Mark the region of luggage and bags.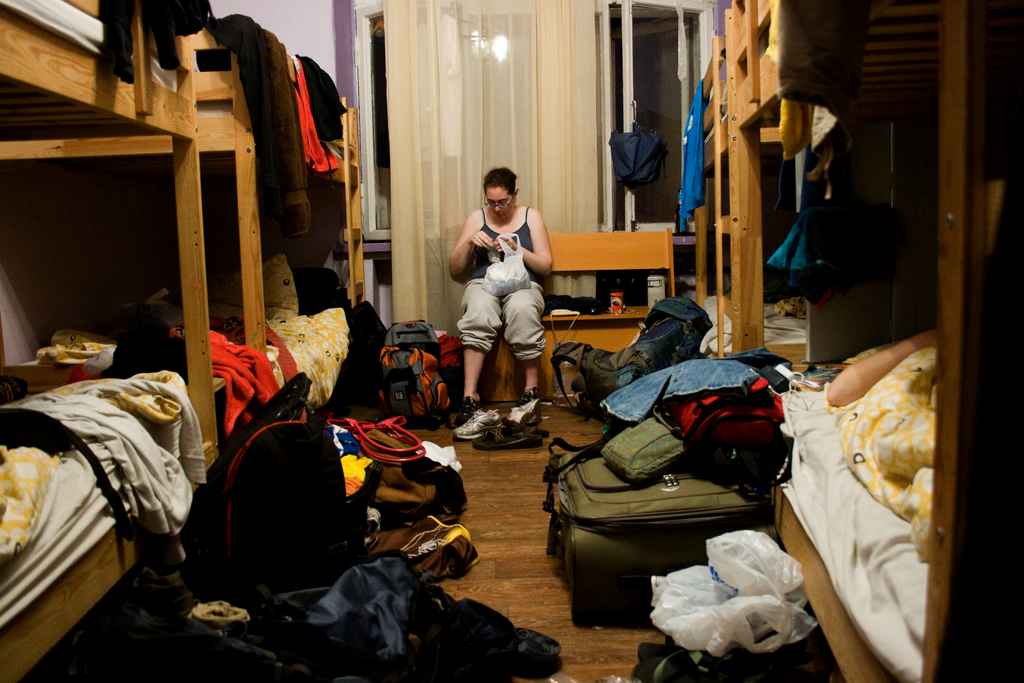
Region: x1=325, y1=412, x2=430, y2=462.
